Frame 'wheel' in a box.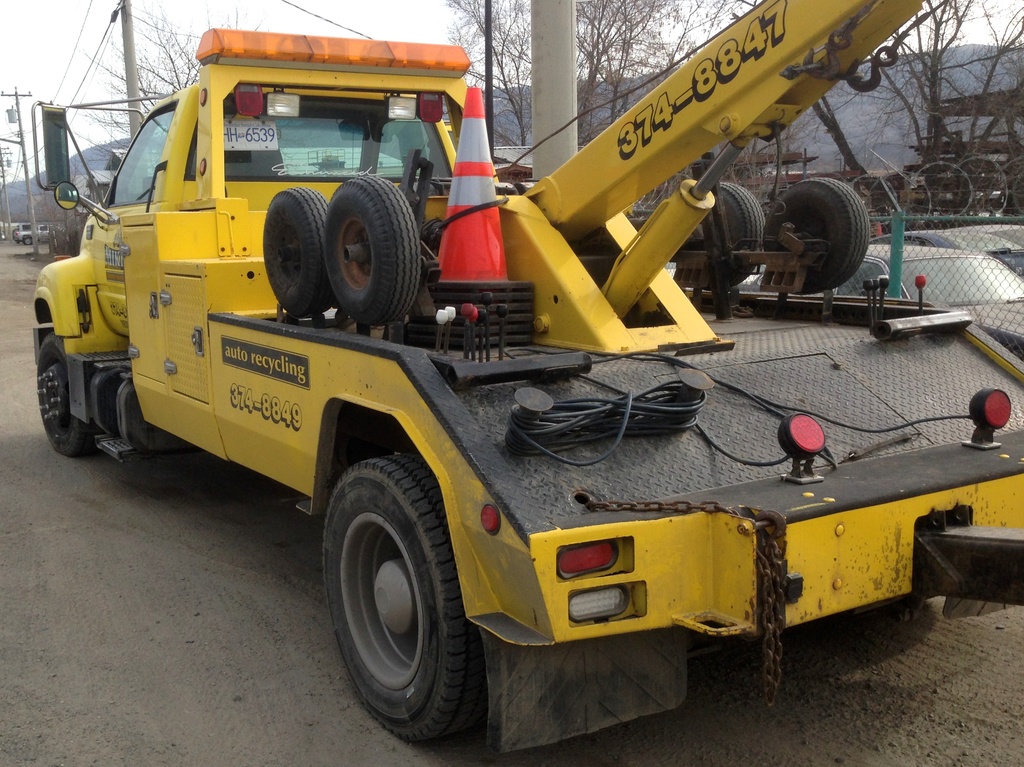
box=[962, 157, 1004, 209].
